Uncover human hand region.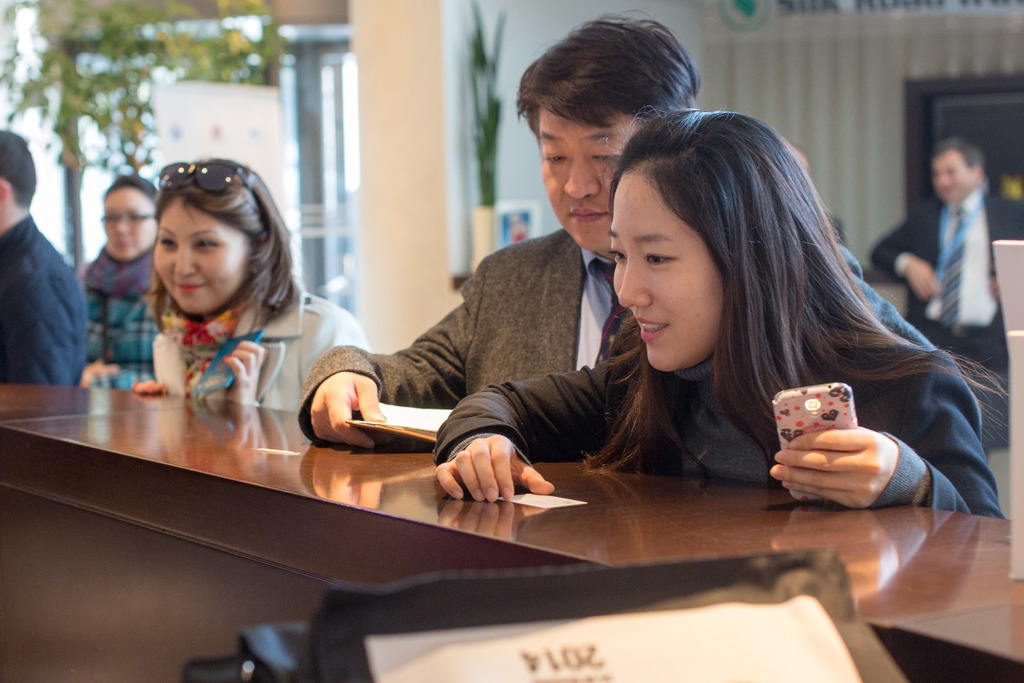
Uncovered: left=198, top=338, right=269, bottom=408.
